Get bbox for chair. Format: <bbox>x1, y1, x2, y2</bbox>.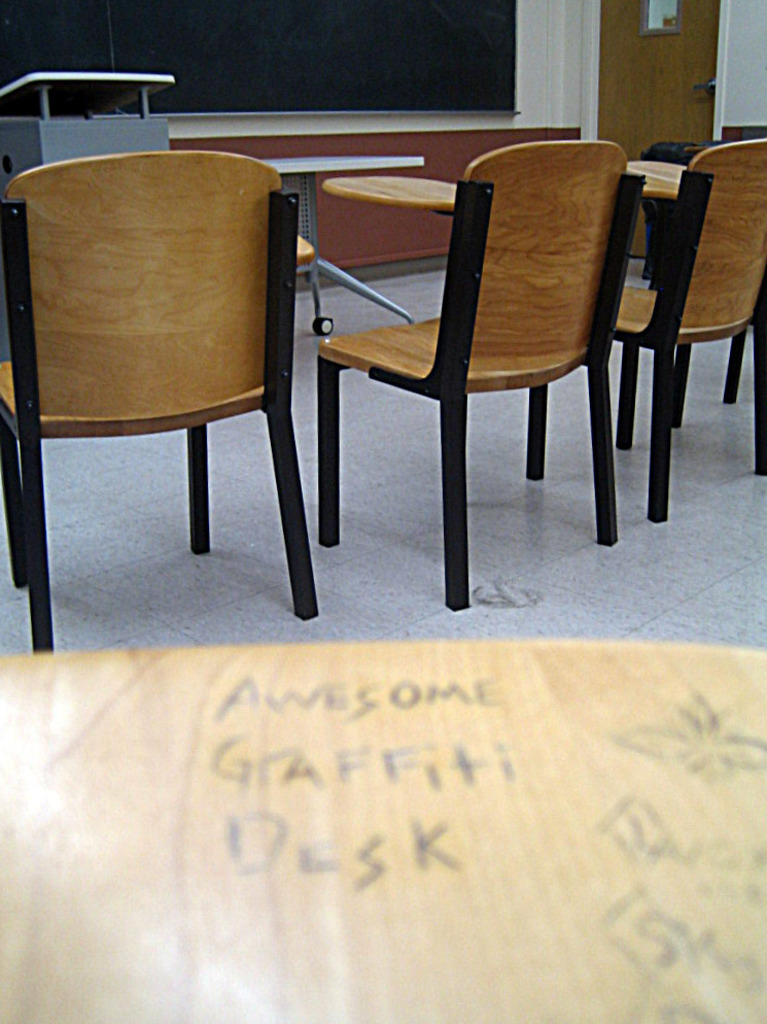
<bbox>291, 110, 657, 610</bbox>.
